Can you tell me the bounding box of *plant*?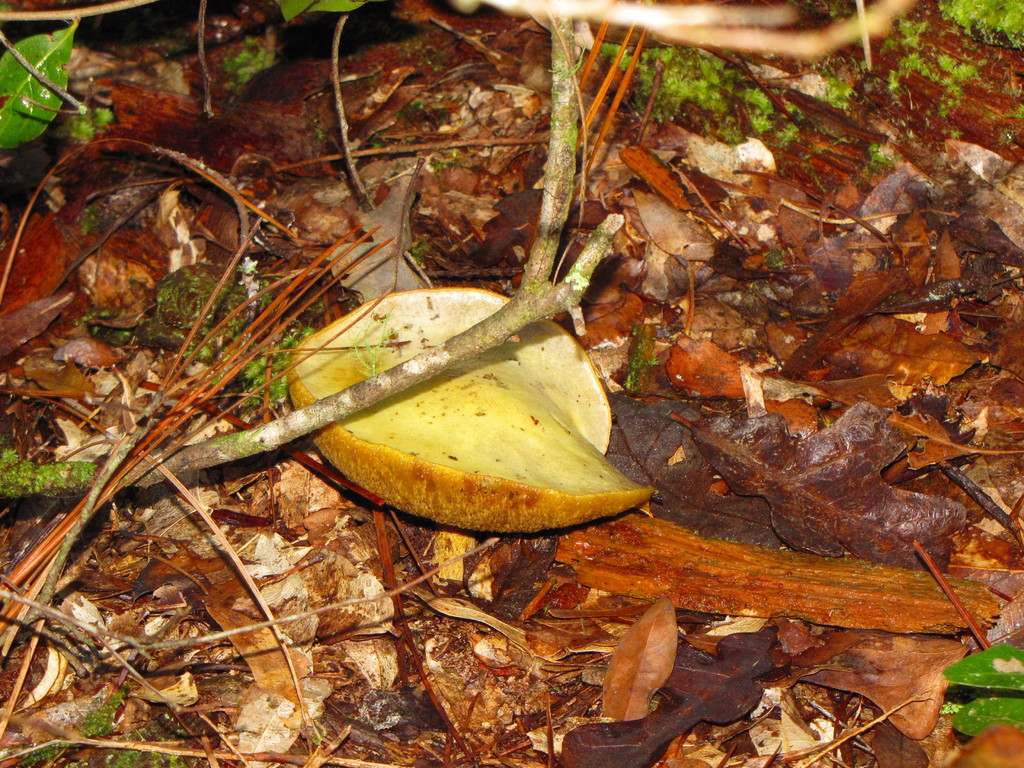
0,0,627,516.
